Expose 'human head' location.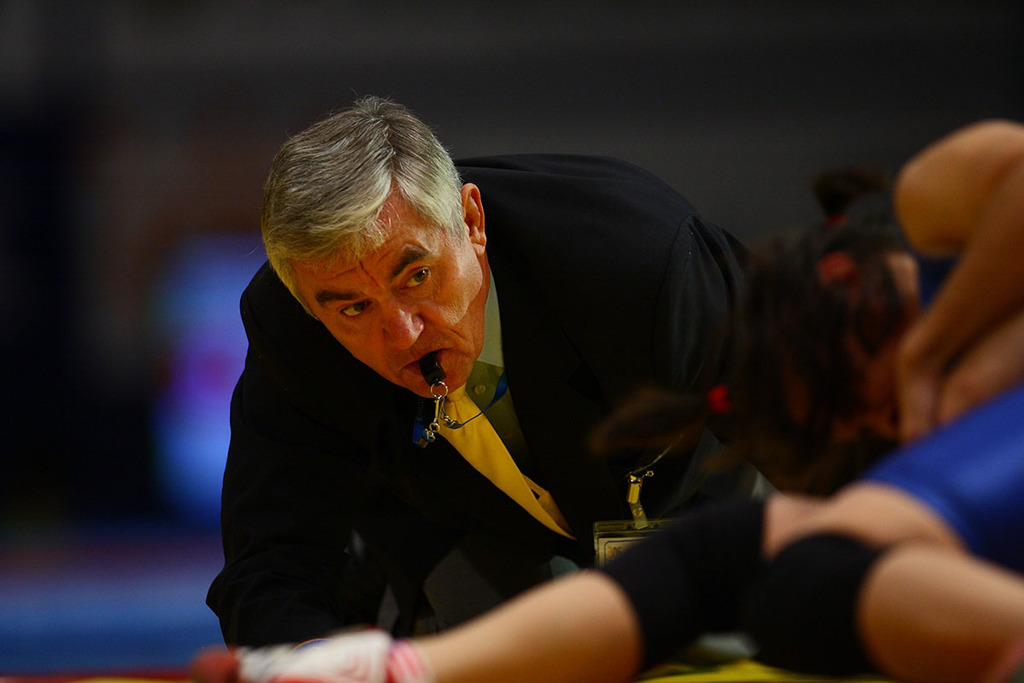
Exposed at box=[260, 102, 490, 405].
